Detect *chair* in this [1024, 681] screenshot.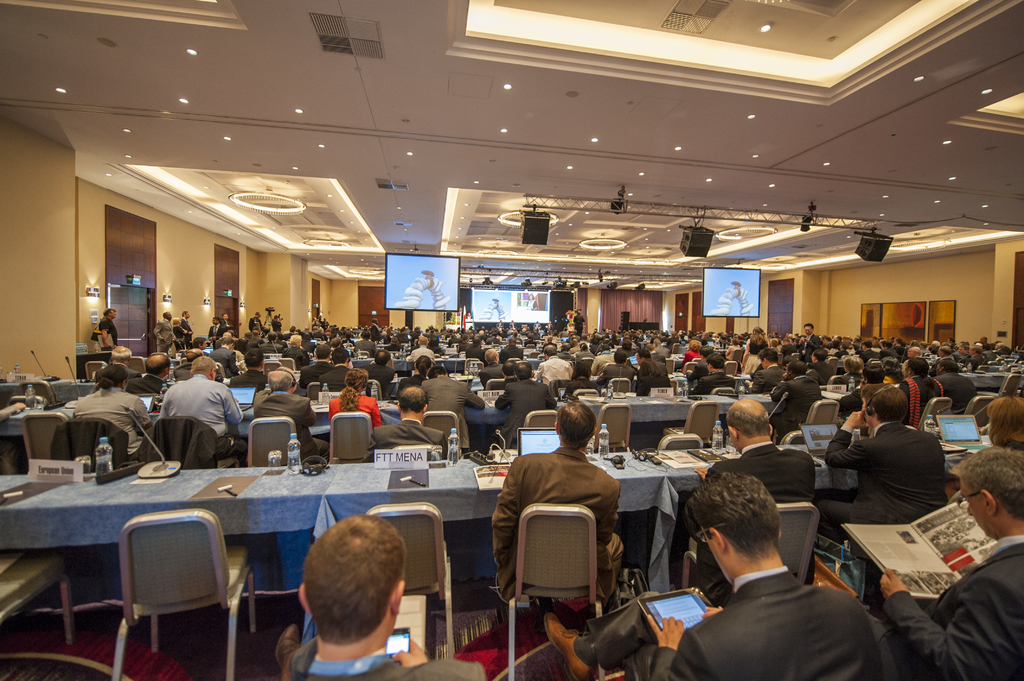
Detection: detection(657, 357, 674, 374).
